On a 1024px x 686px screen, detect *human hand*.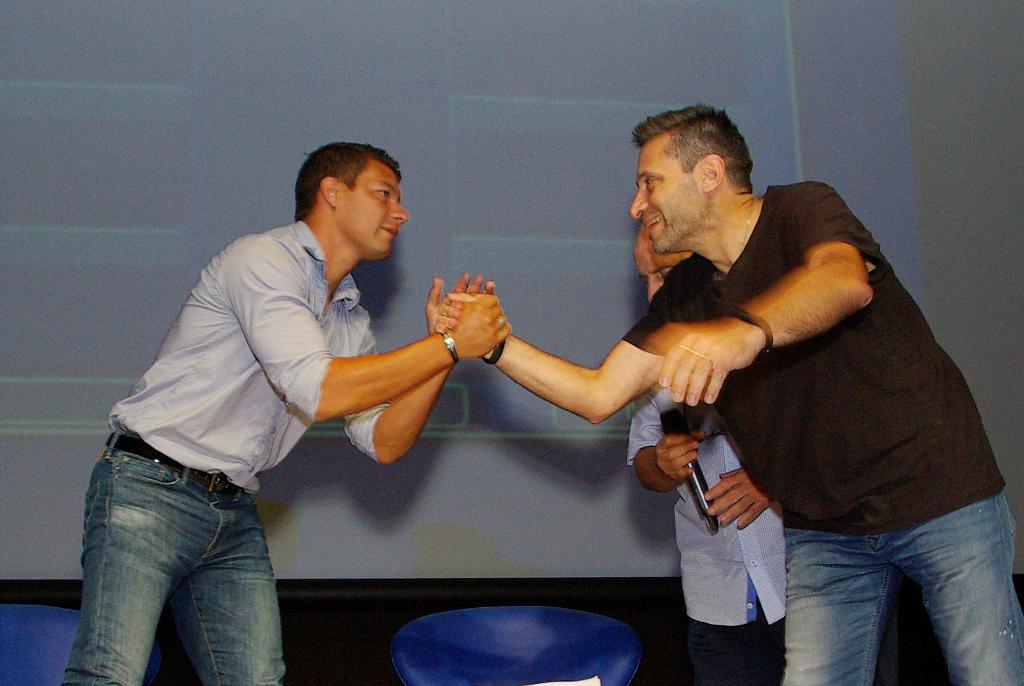
660:321:765:409.
